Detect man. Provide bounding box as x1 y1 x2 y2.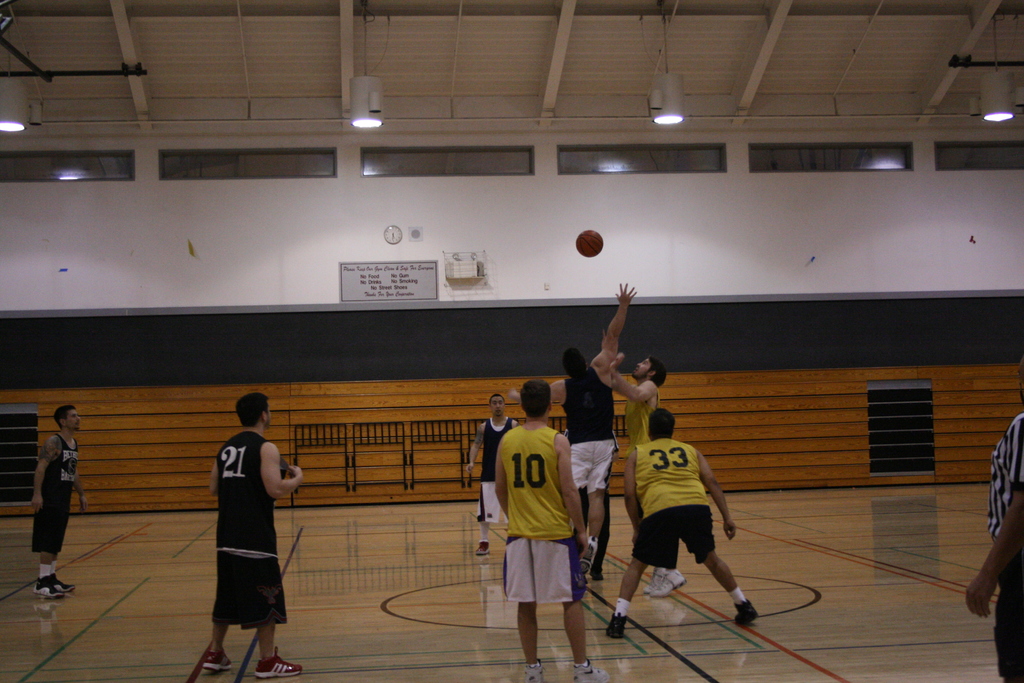
191 390 295 675.
